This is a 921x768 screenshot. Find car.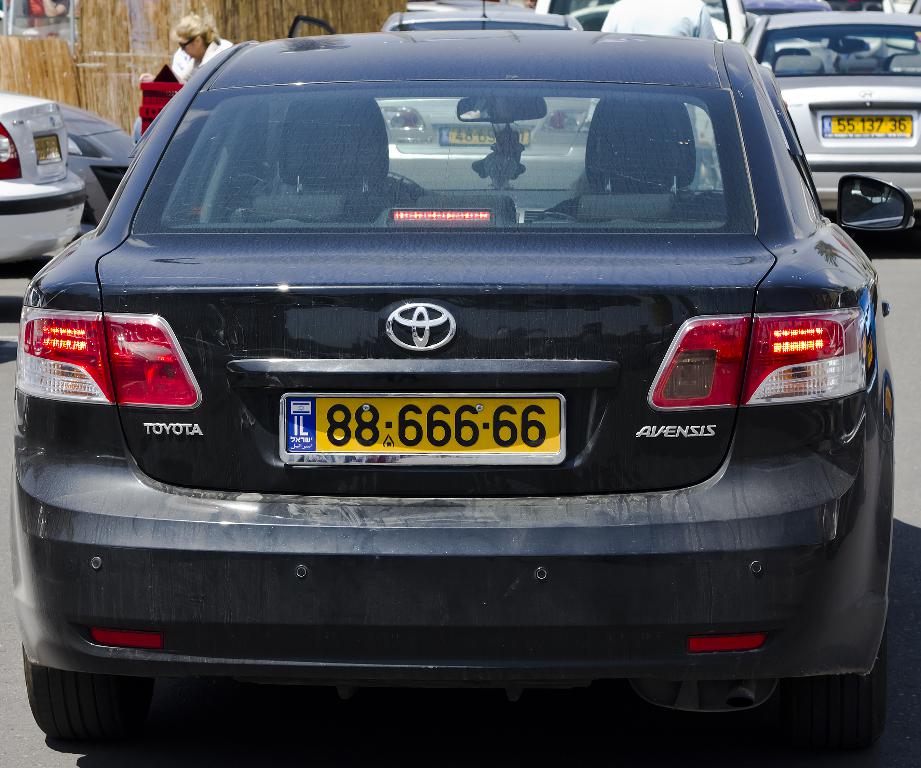
Bounding box: left=743, top=10, right=920, bottom=212.
